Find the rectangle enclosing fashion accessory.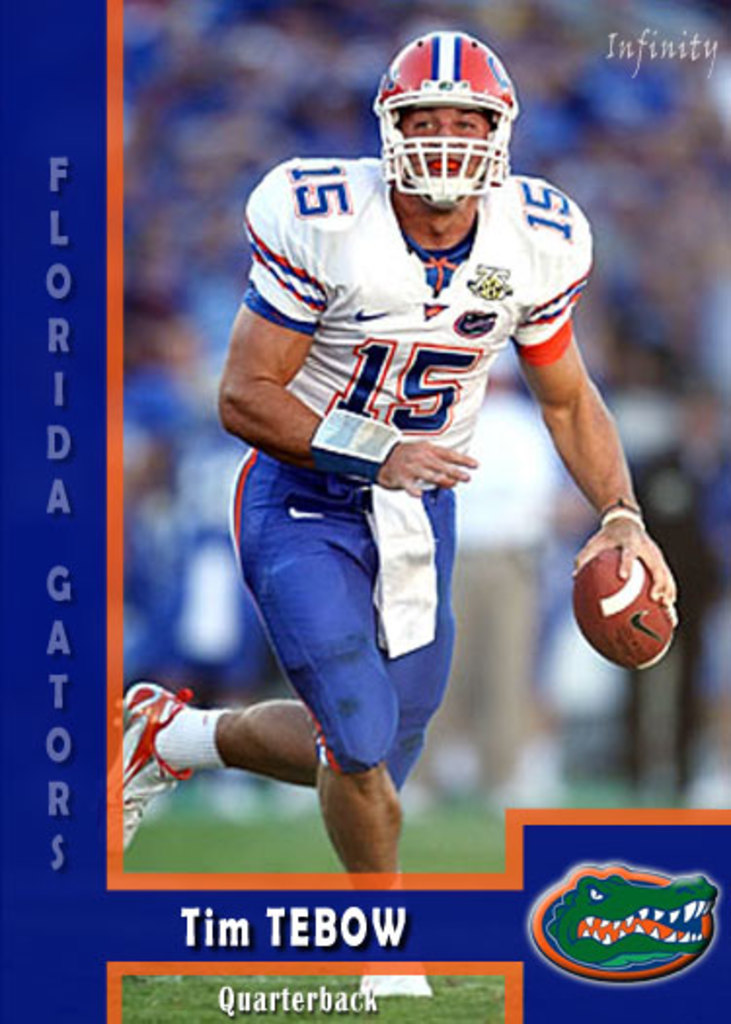
<box>368,31,520,211</box>.
